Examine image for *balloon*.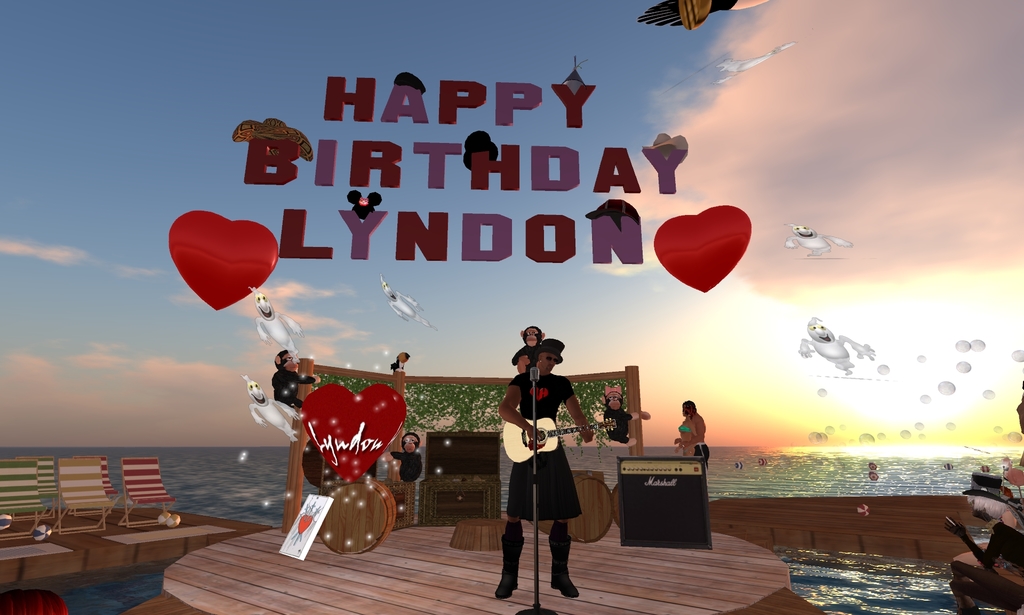
Examination result: crop(301, 383, 403, 484).
